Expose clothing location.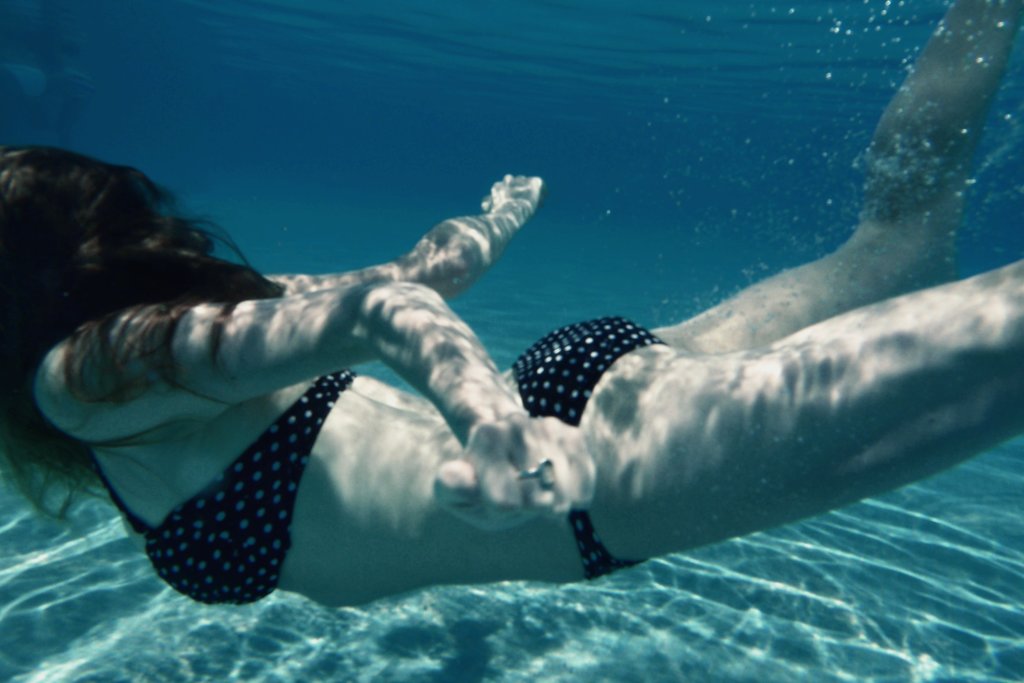
Exposed at BBox(89, 364, 356, 611).
